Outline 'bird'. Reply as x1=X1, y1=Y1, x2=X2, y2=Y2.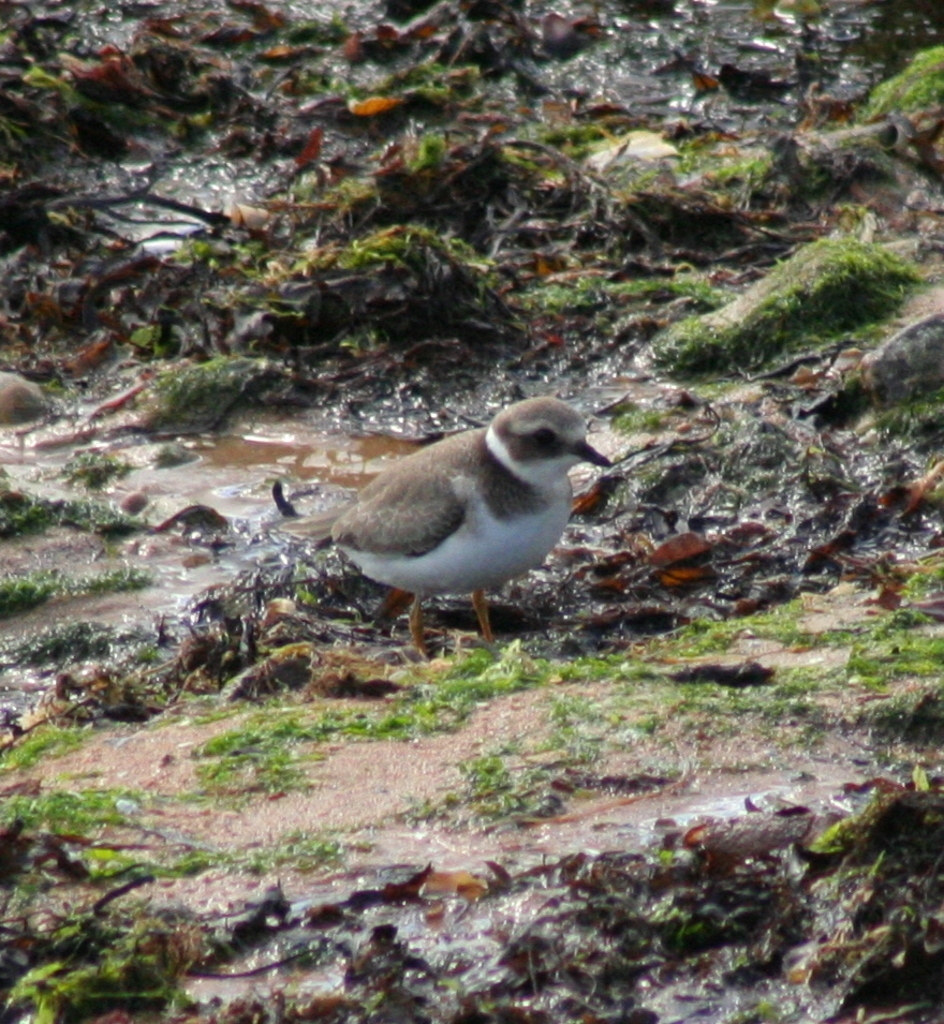
x1=265, y1=385, x2=617, y2=626.
